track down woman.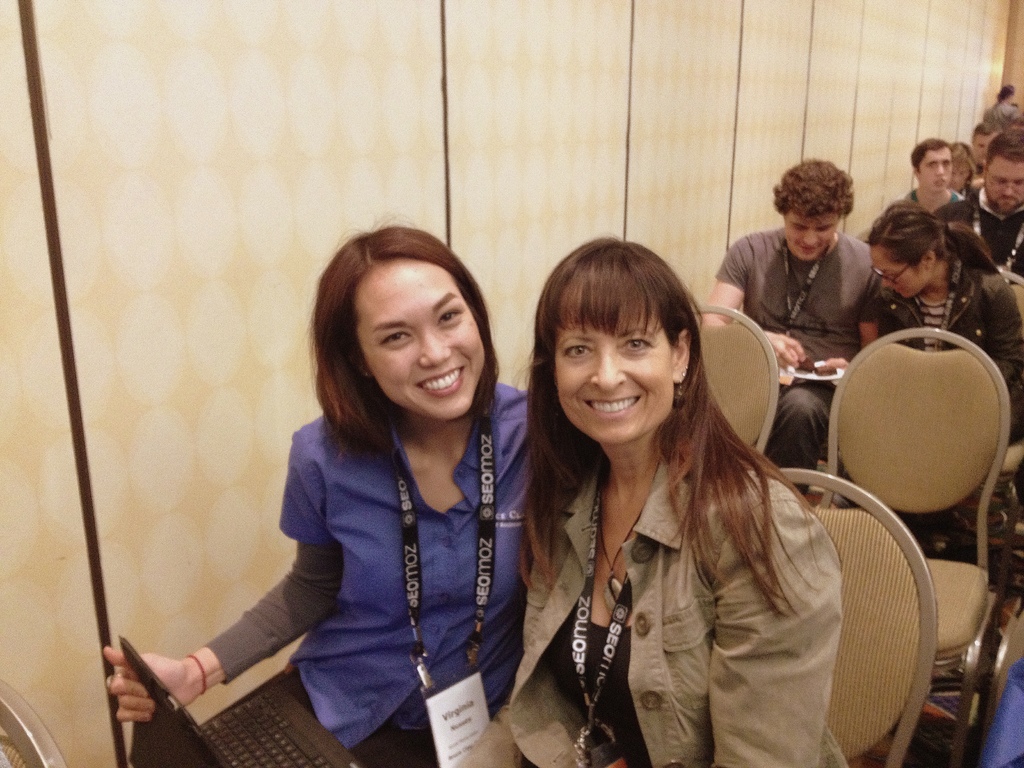
Tracked to (x1=105, y1=220, x2=548, y2=767).
